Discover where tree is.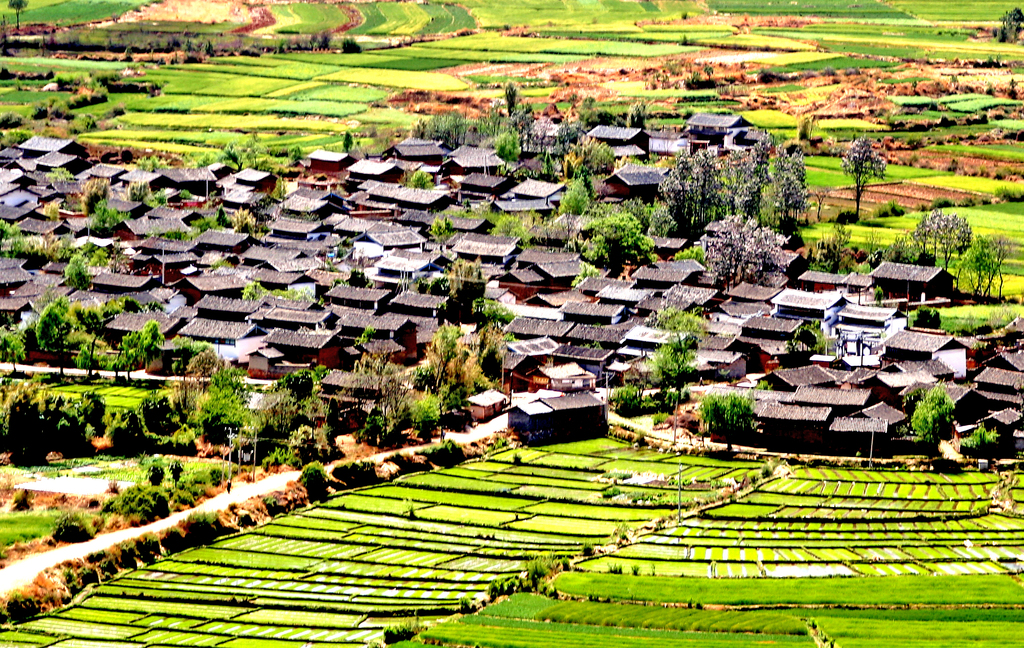
Discovered at 502, 84, 515, 111.
